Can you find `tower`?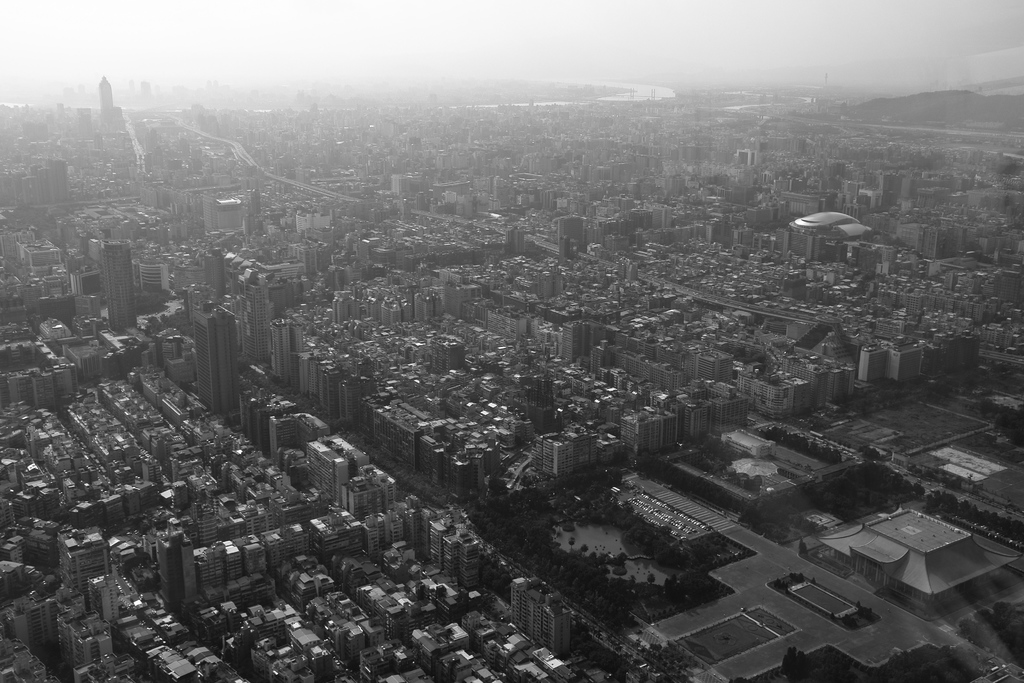
Yes, bounding box: [198,295,239,413].
